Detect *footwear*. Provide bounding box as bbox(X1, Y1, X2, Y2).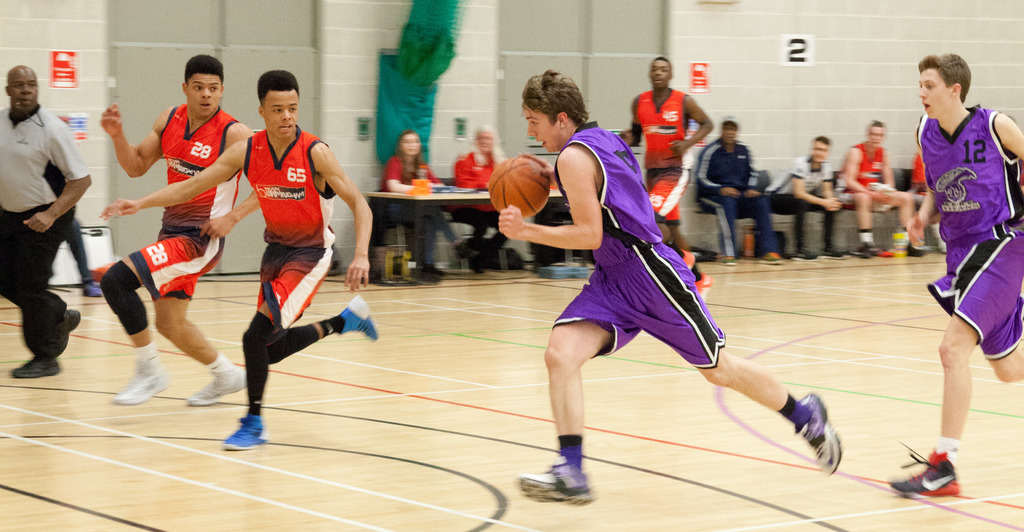
bbox(859, 244, 881, 258).
